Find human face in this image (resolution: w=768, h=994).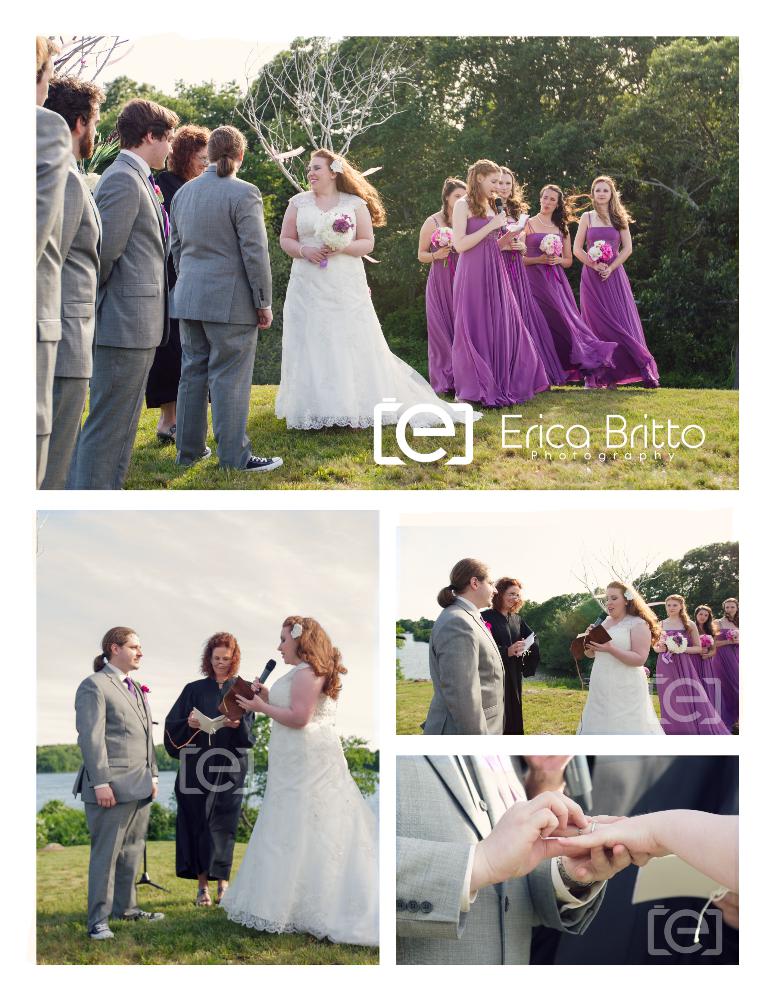
[479, 171, 501, 195].
